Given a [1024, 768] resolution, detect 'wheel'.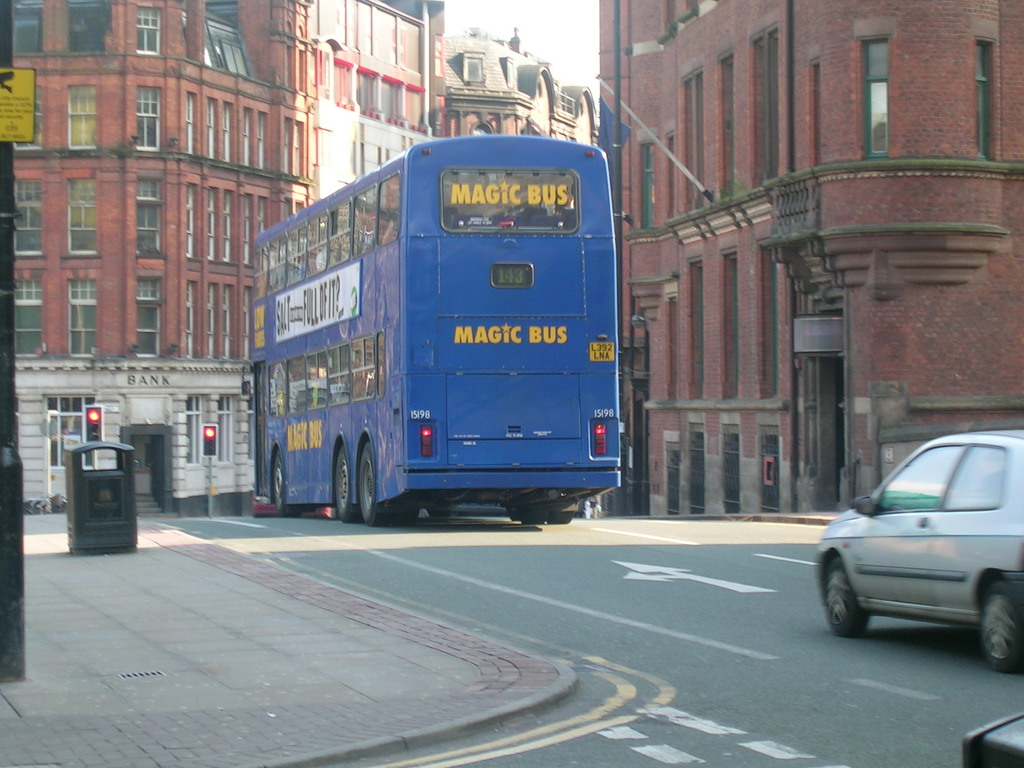
box(518, 504, 546, 518).
